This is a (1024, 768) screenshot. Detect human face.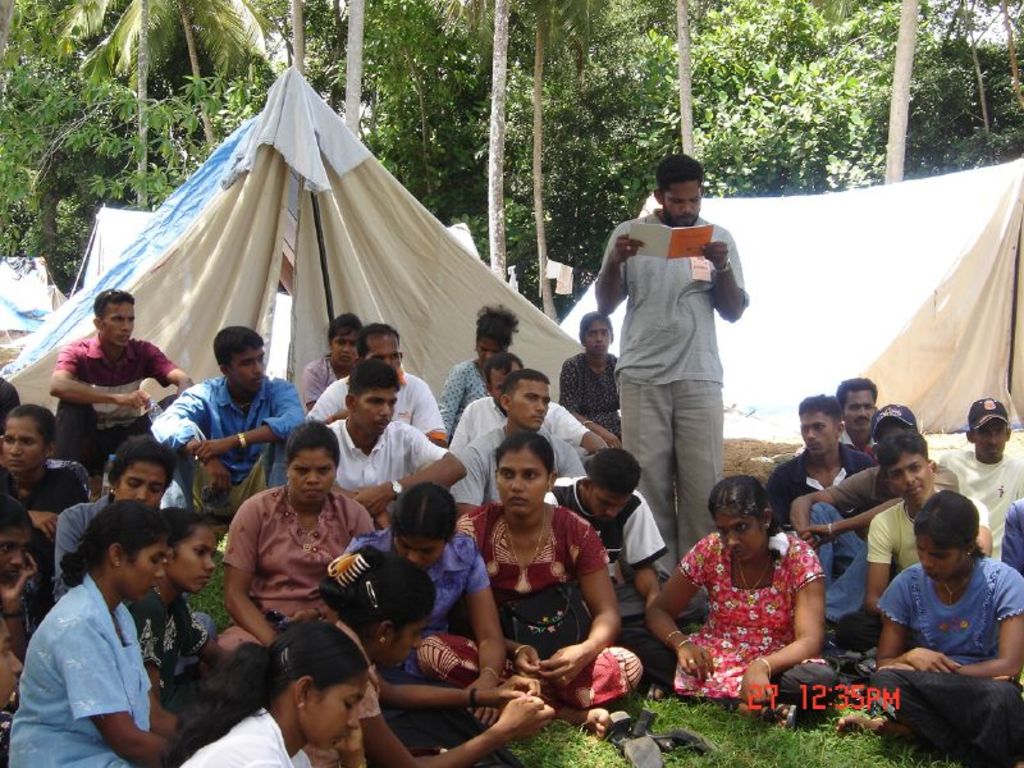
pyautogui.locateOnScreen(232, 343, 262, 397).
